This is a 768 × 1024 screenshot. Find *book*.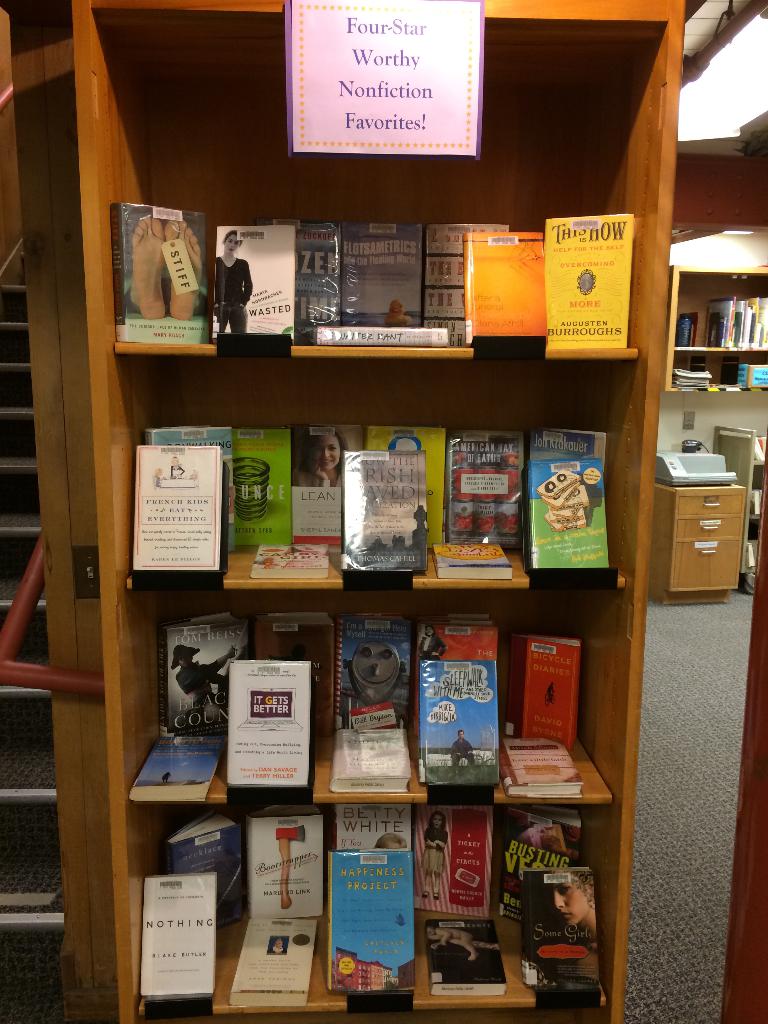
Bounding box: {"left": 508, "top": 633, "right": 582, "bottom": 753}.
